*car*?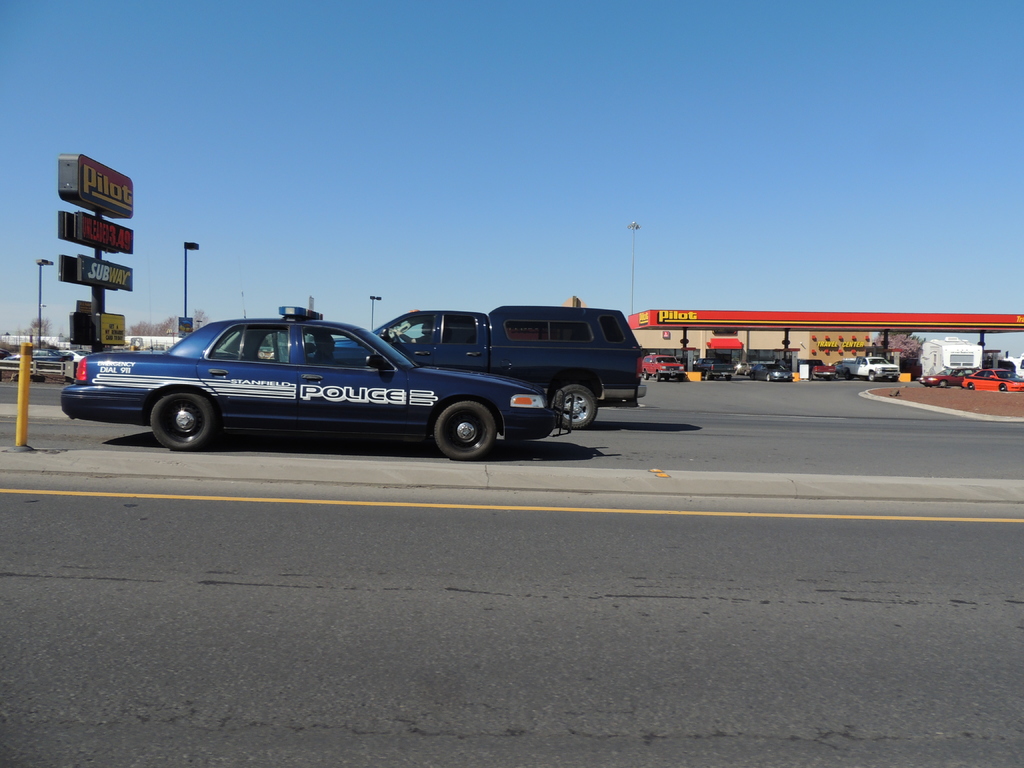
crop(961, 371, 1023, 393)
